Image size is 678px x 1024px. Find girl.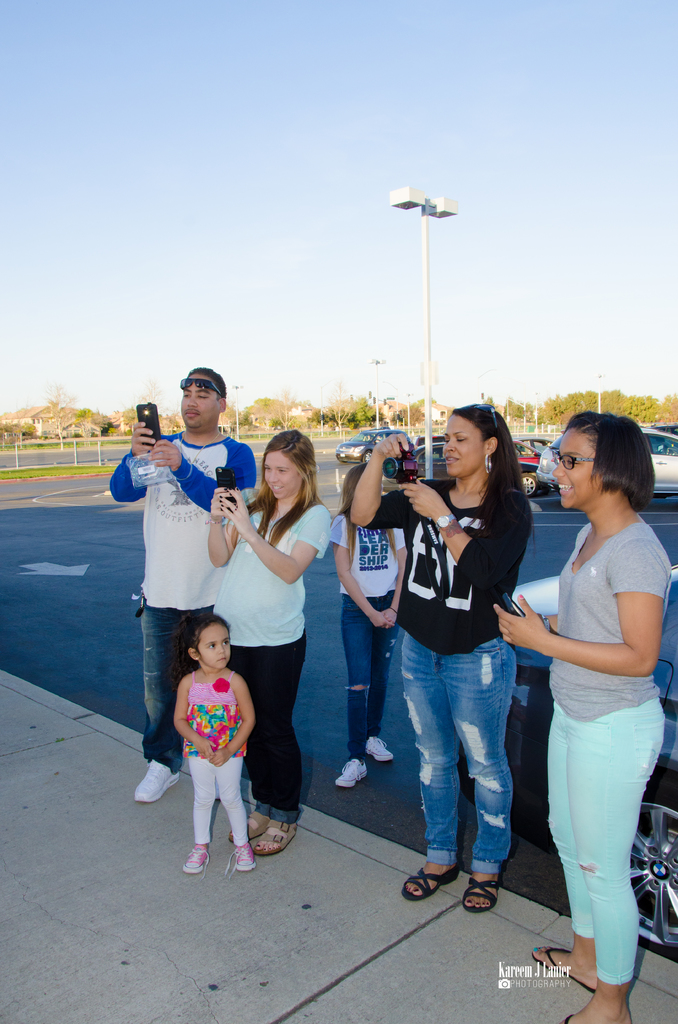
488, 407, 675, 1023.
